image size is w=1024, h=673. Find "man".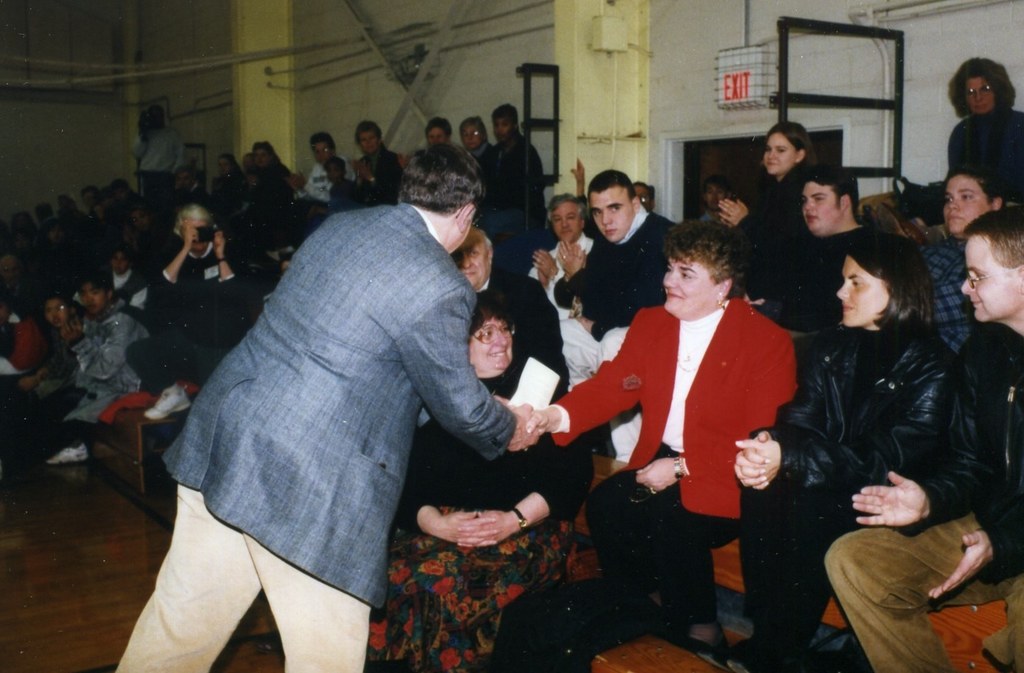
bbox=[282, 133, 345, 207].
